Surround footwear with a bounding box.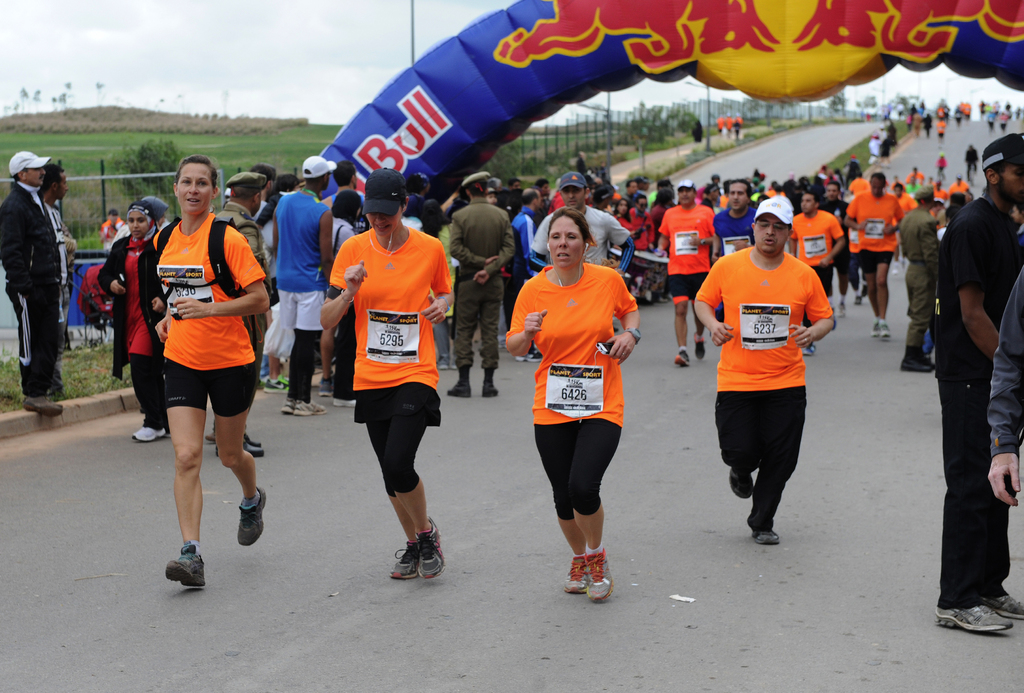
x1=724, y1=469, x2=758, y2=498.
